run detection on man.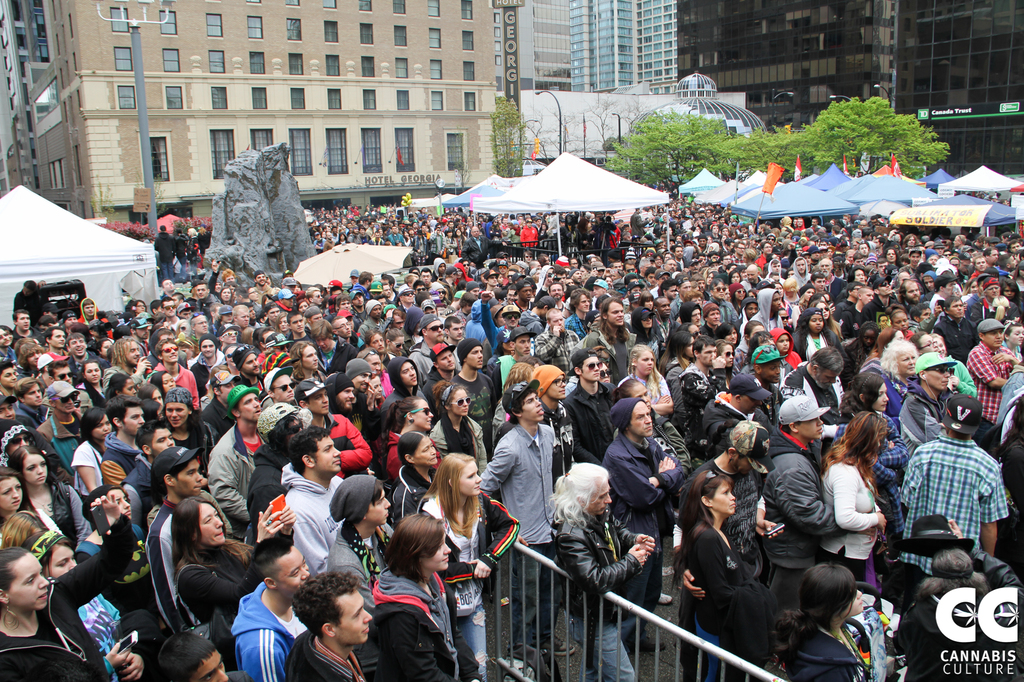
Result: region(843, 289, 874, 340).
